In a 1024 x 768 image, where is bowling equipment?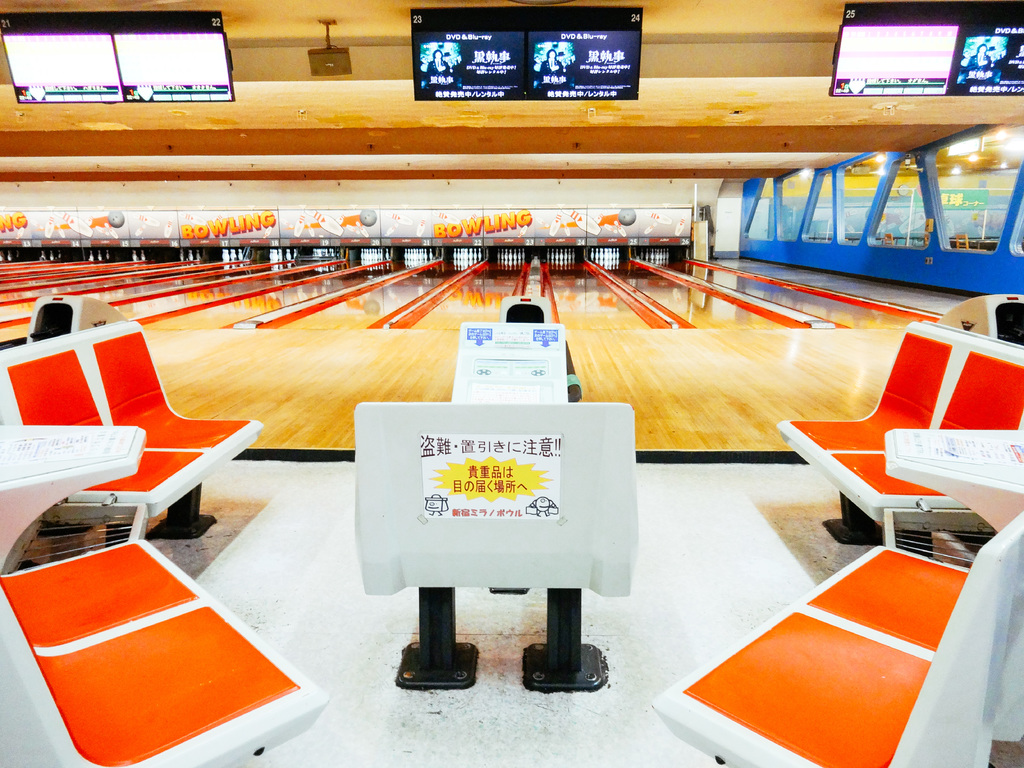
l=0, t=292, r=126, b=353.
